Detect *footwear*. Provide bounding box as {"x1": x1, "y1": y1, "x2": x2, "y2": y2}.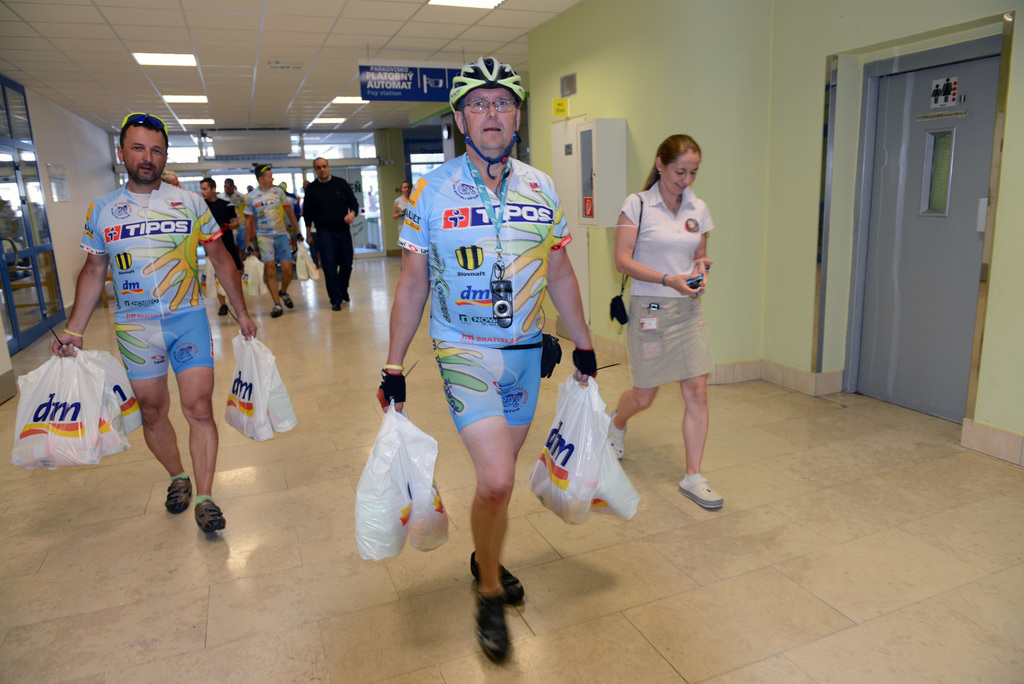
{"x1": 328, "y1": 295, "x2": 346, "y2": 312}.
